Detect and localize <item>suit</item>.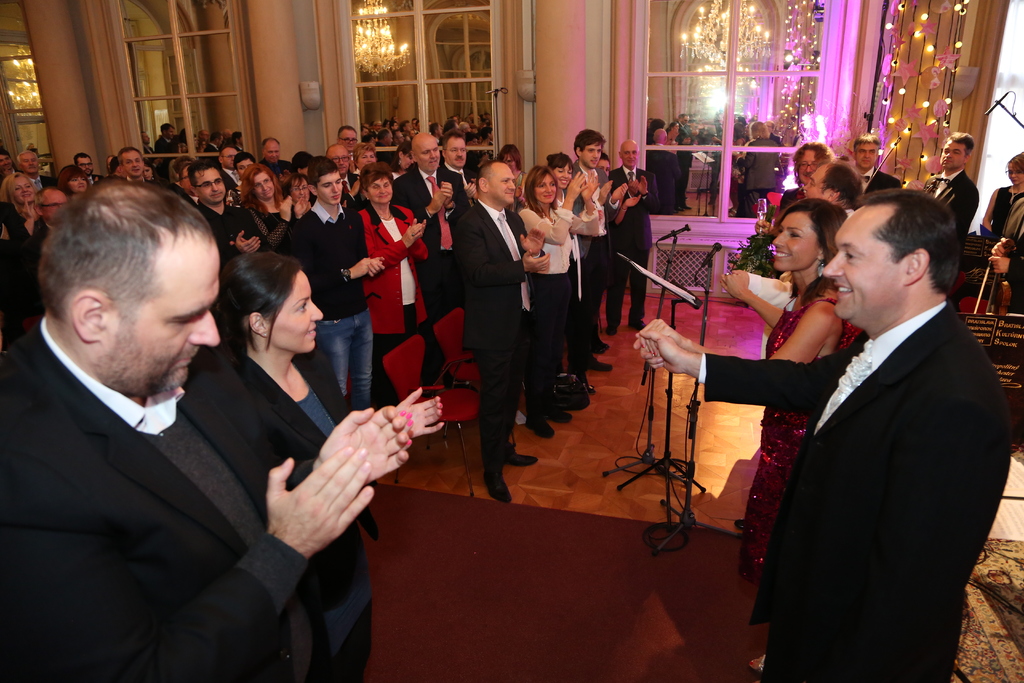
Localized at region(0, 257, 348, 668).
